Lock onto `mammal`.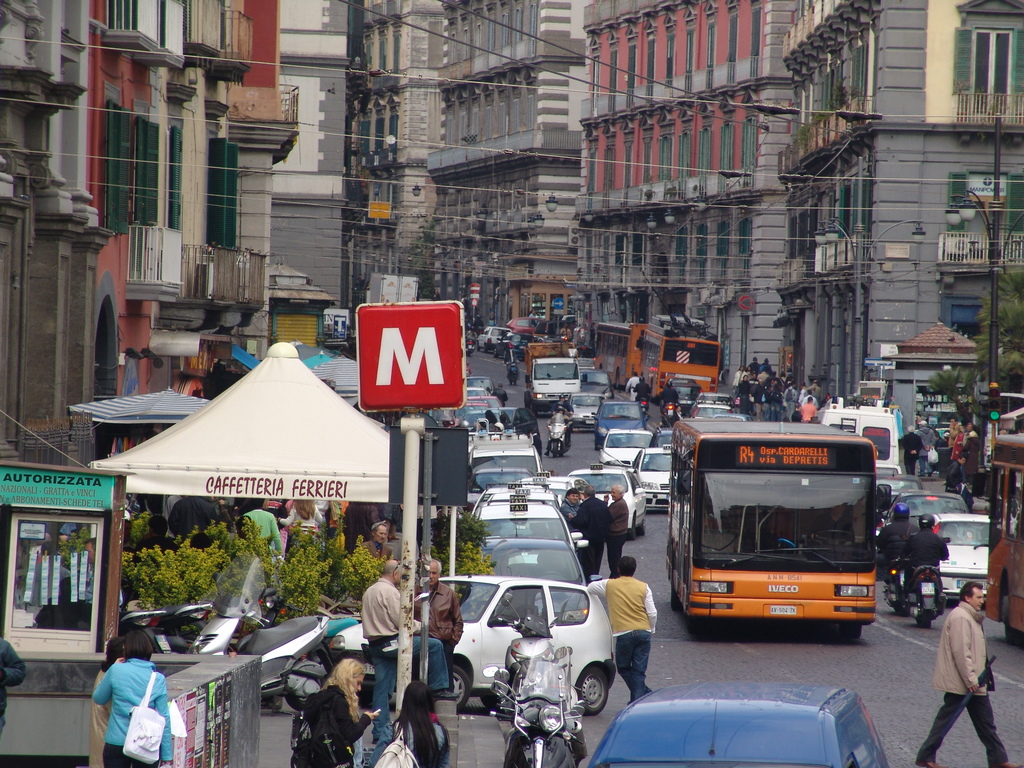
Locked: bbox=[86, 540, 124, 605].
